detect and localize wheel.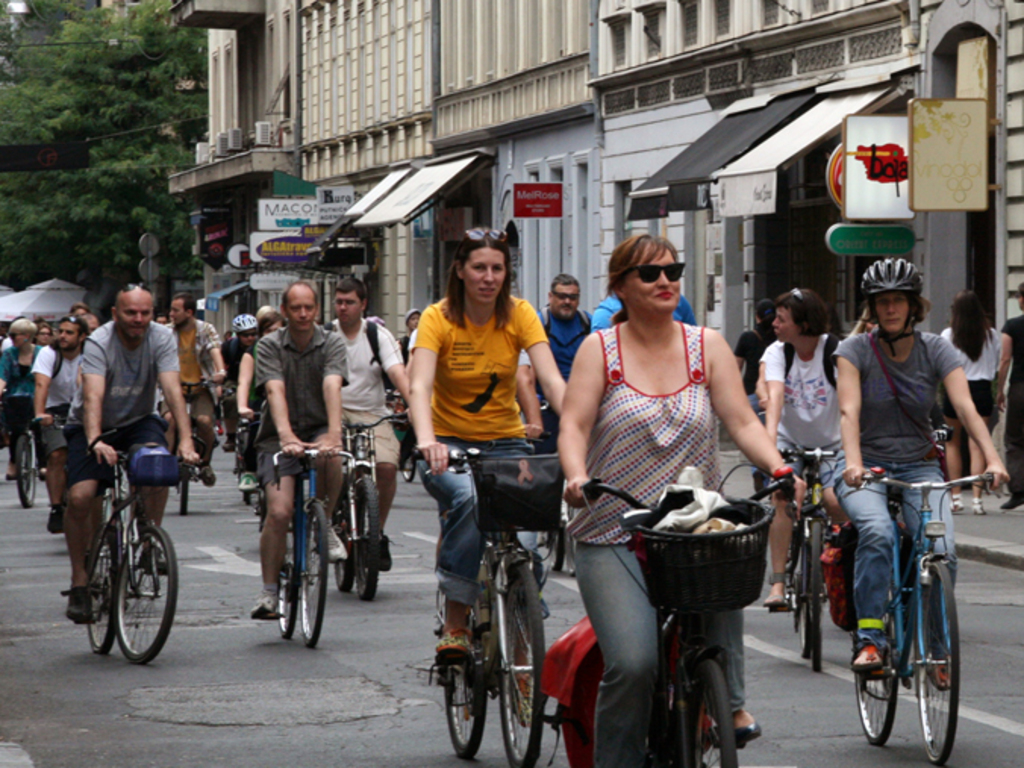
Localized at box(688, 653, 738, 766).
